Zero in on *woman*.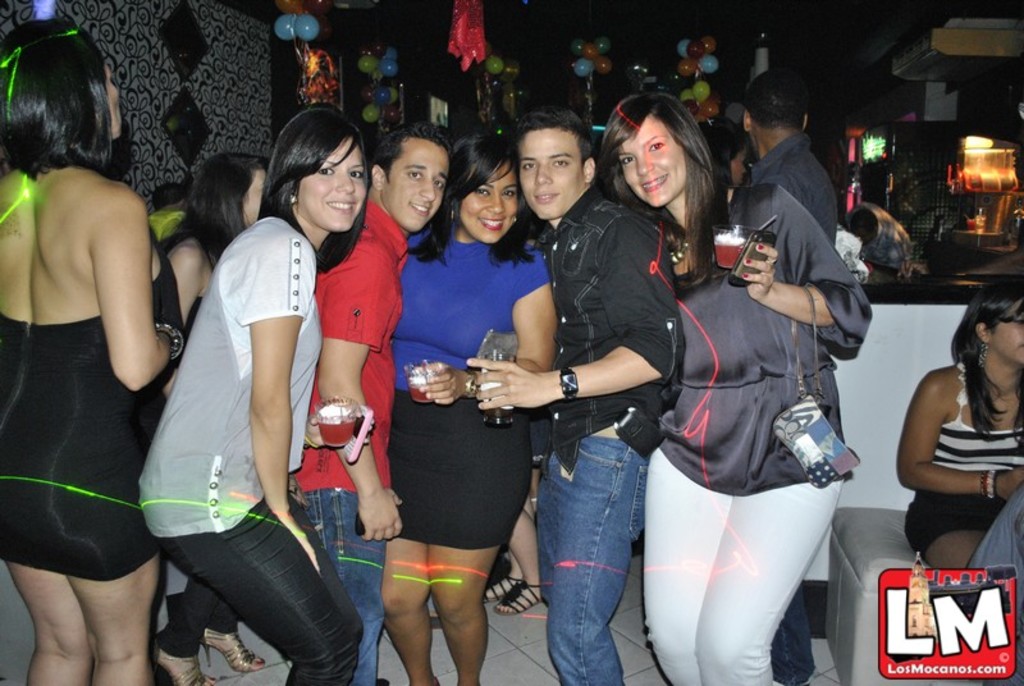
Zeroed in: [169, 150, 271, 334].
